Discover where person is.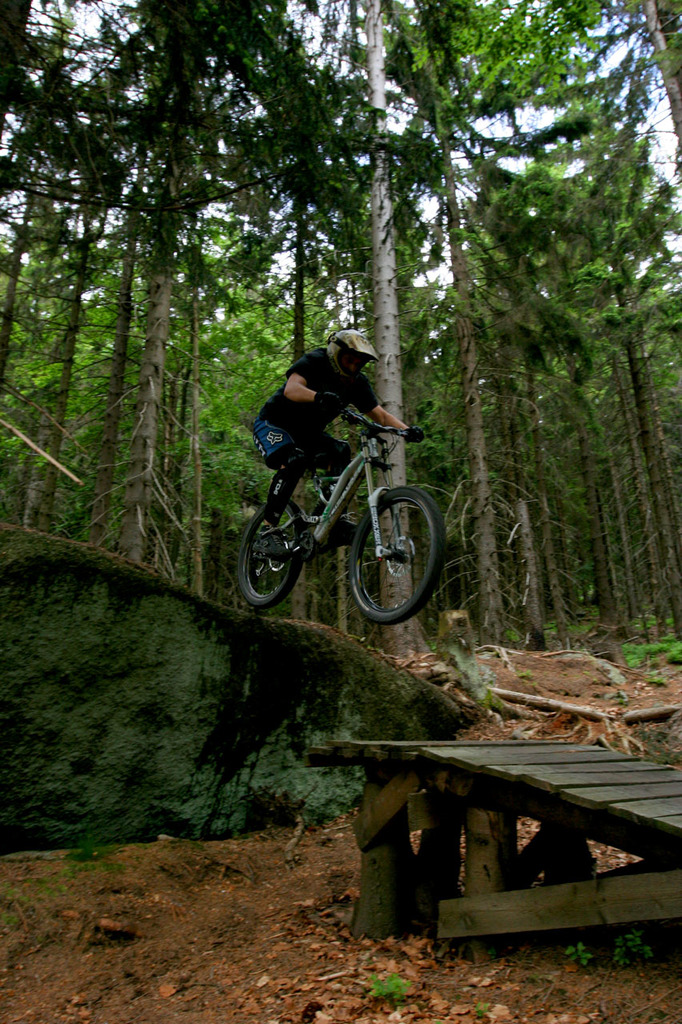
Discovered at 239 321 446 622.
